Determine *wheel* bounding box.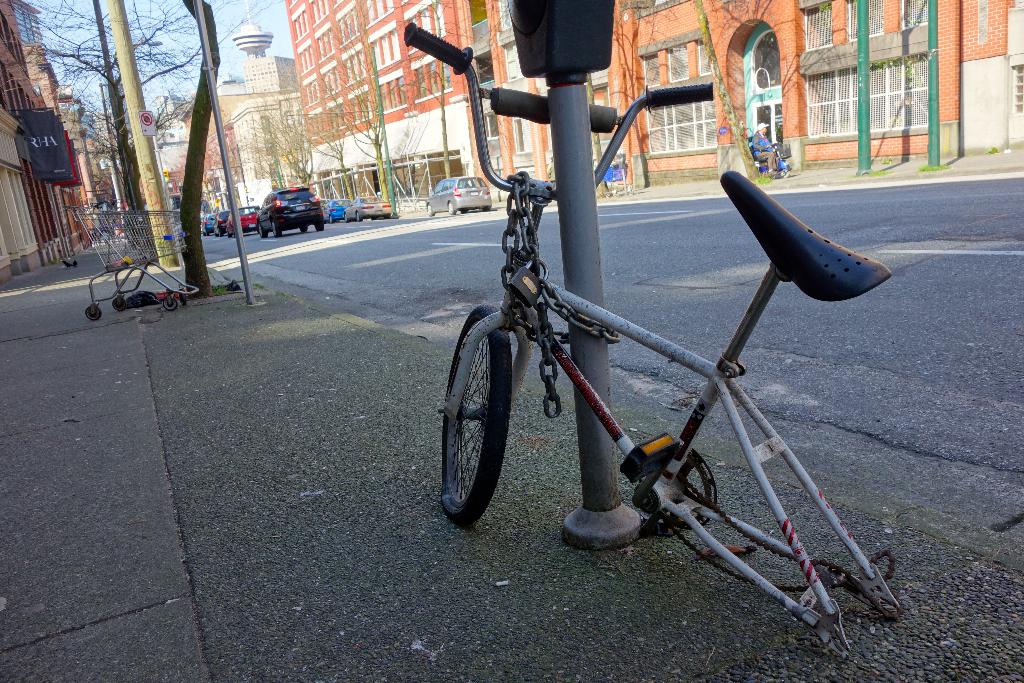
Determined: <region>355, 211, 362, 224</region>.
